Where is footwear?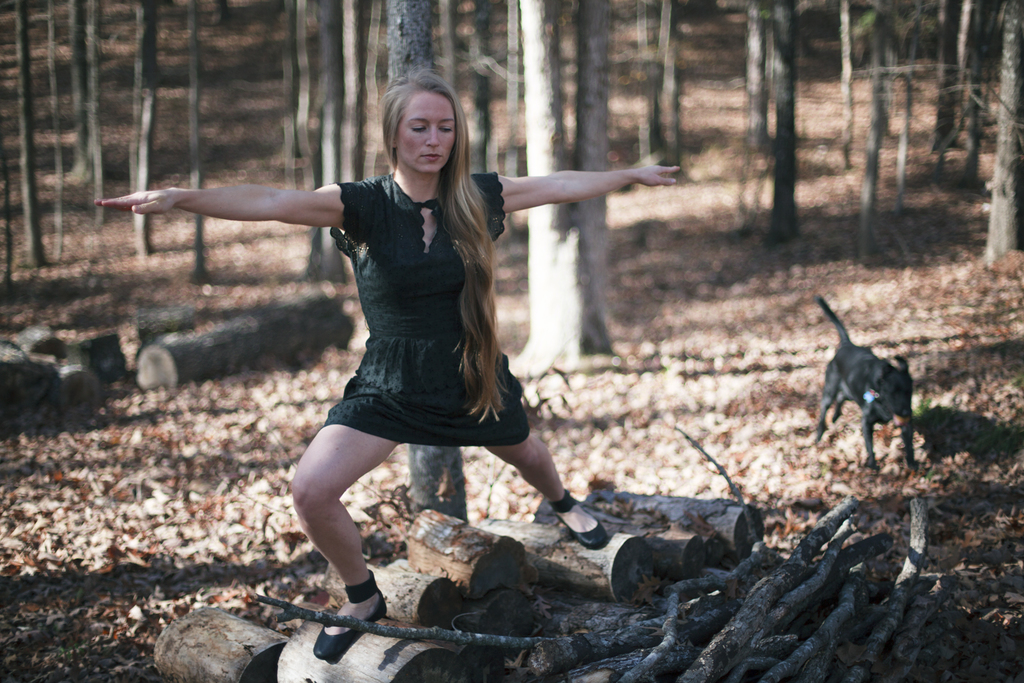
select_region(545, 488, 609, 550).
